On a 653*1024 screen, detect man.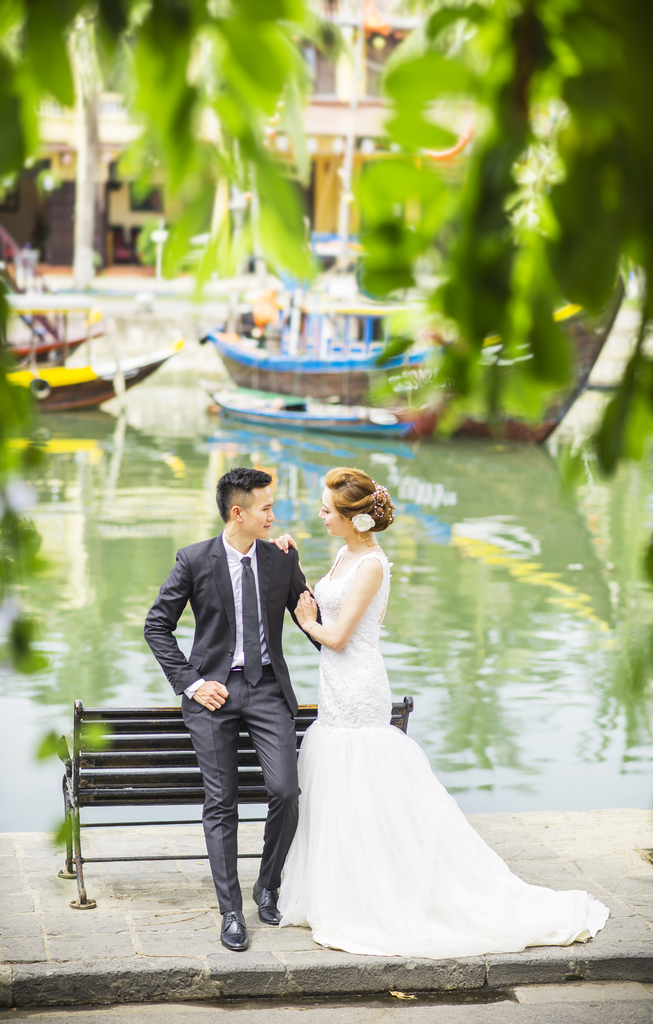
[136, 465, 327, 956].
